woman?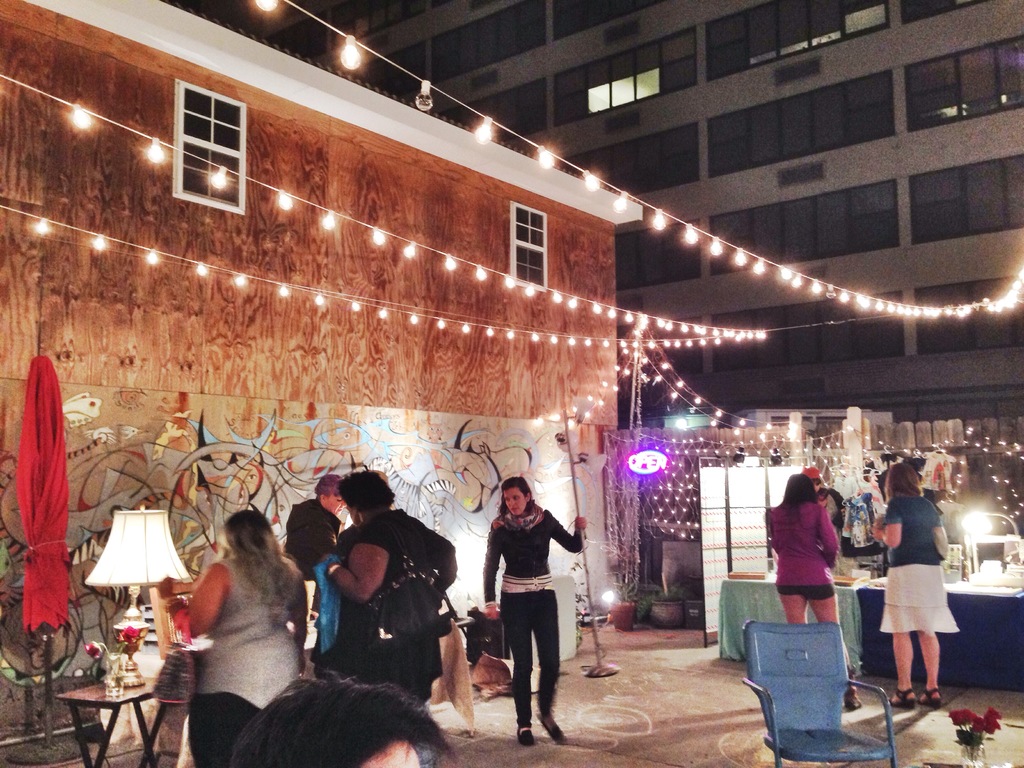
[856, 458, 970, 724]
